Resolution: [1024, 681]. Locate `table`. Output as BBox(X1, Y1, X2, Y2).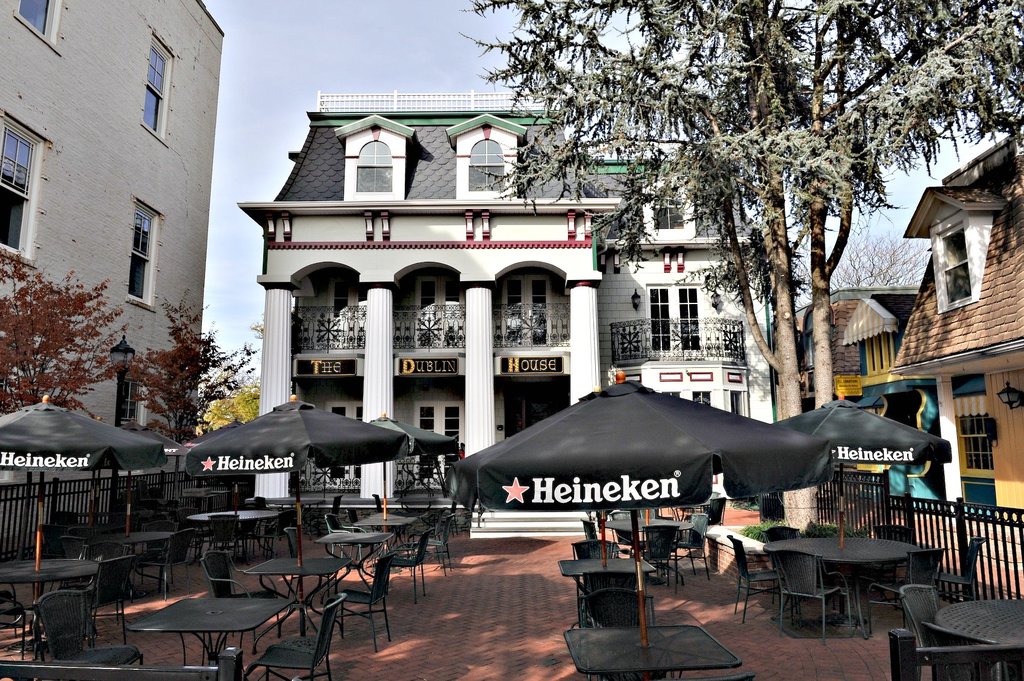
BBox(128, 598, 292, 680).
